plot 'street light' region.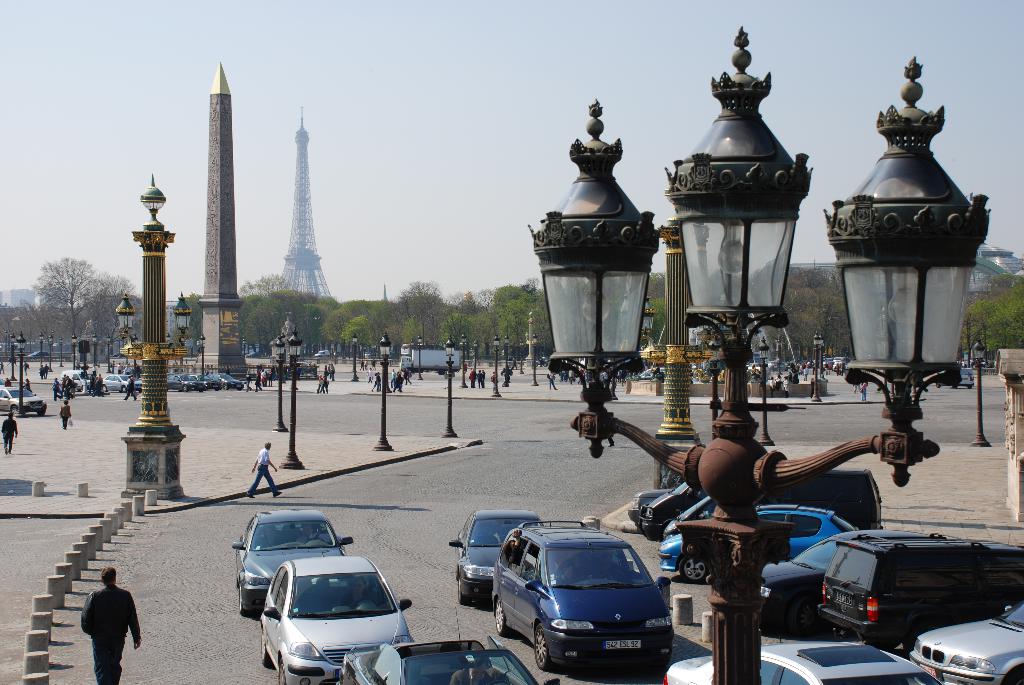
Plotted at l=520, t=341, r=522, b=377.
